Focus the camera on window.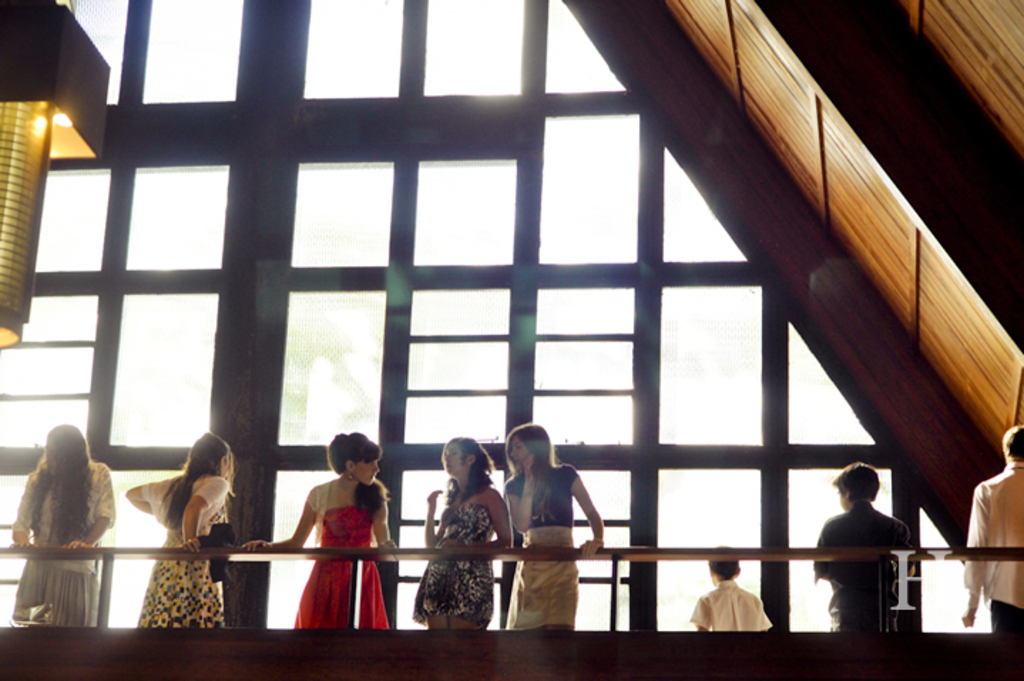
Focus region: left=0, top=0, right=974, bottom=634.
